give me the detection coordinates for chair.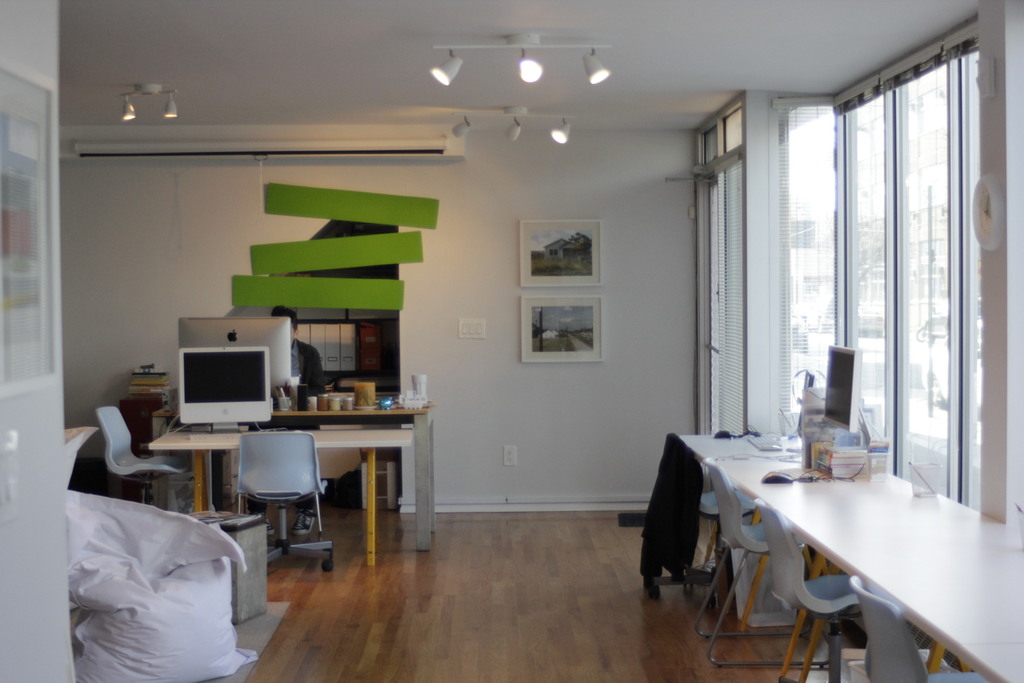
x1=220 y1=425 x2=326 y2=580.
